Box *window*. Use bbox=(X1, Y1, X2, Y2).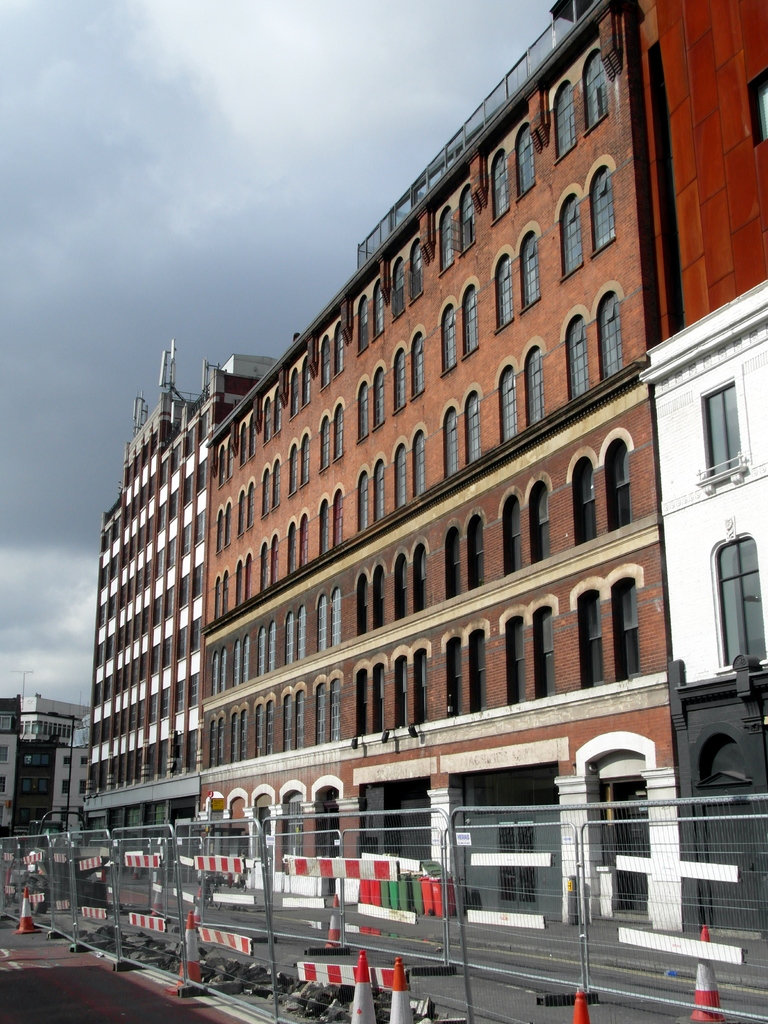
bbox=(263, 696, 276, 753).
